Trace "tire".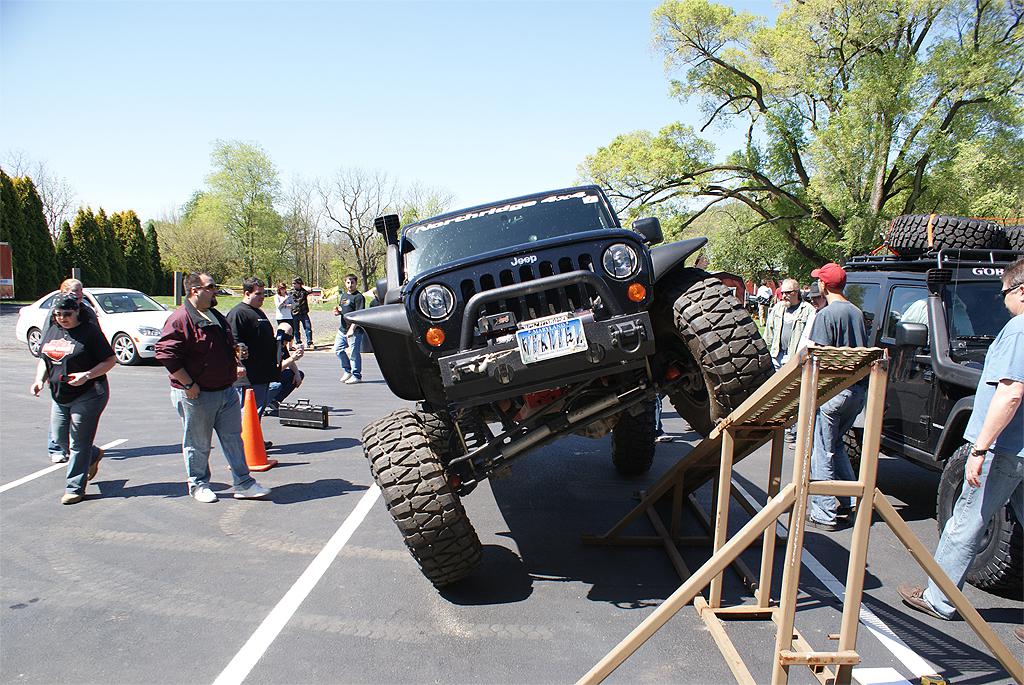
Traced to [x1=939, y1=443, x2=1021, y2=584].
